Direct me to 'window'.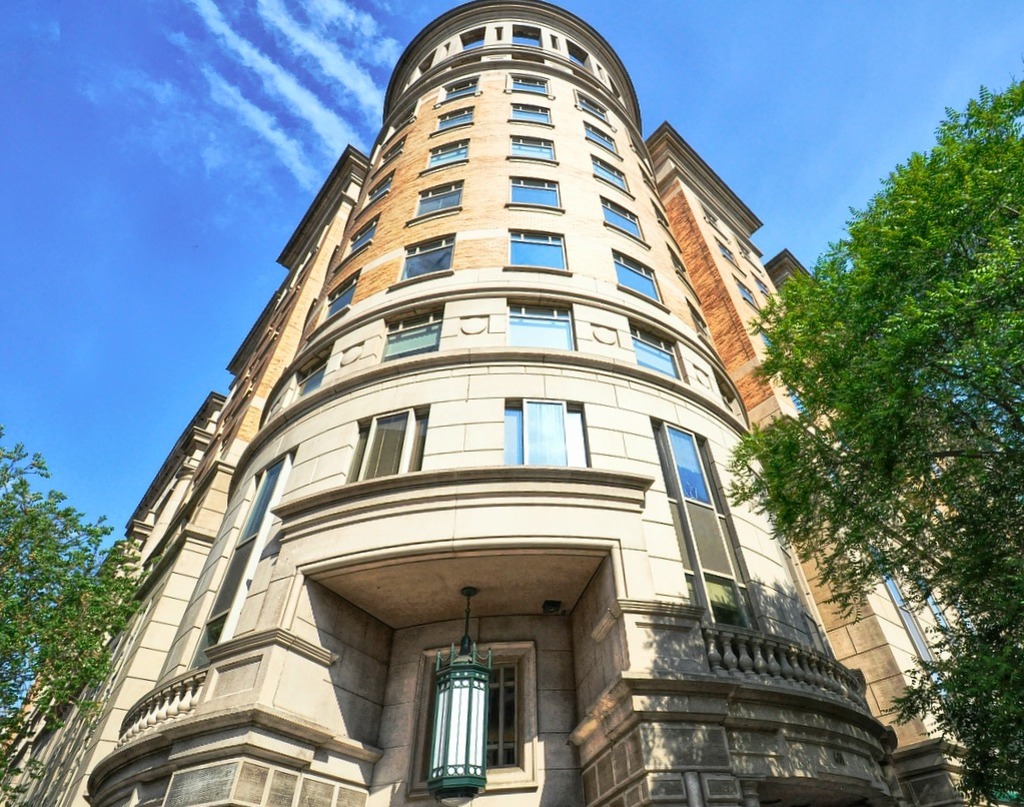
Direction: left=506, top=72, right=552, bottom=97.
